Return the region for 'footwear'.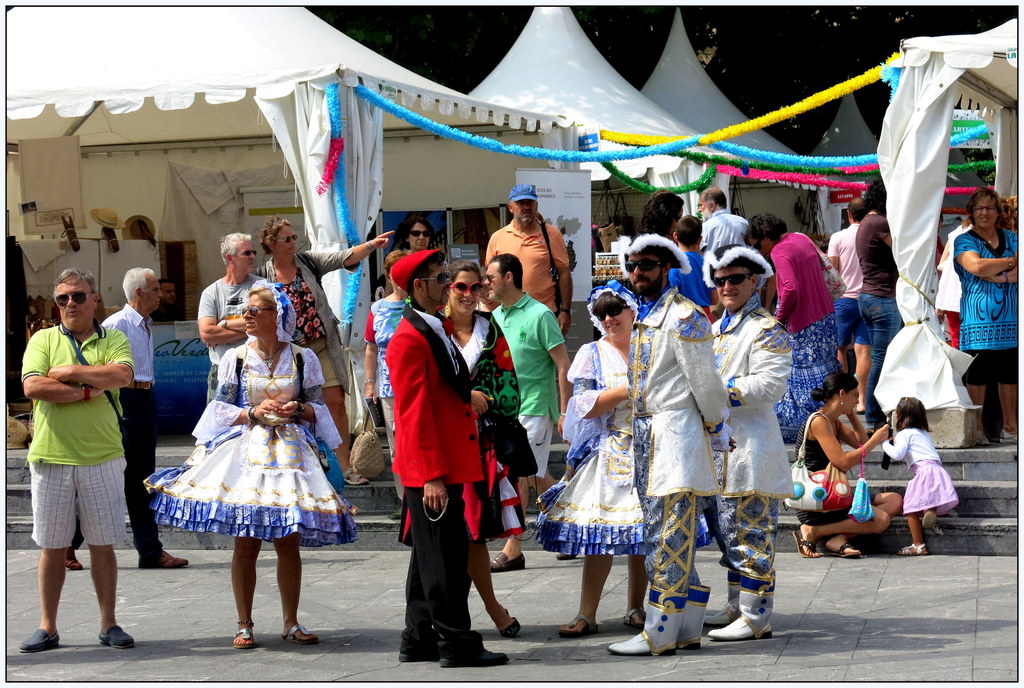
607,586,707,655.
